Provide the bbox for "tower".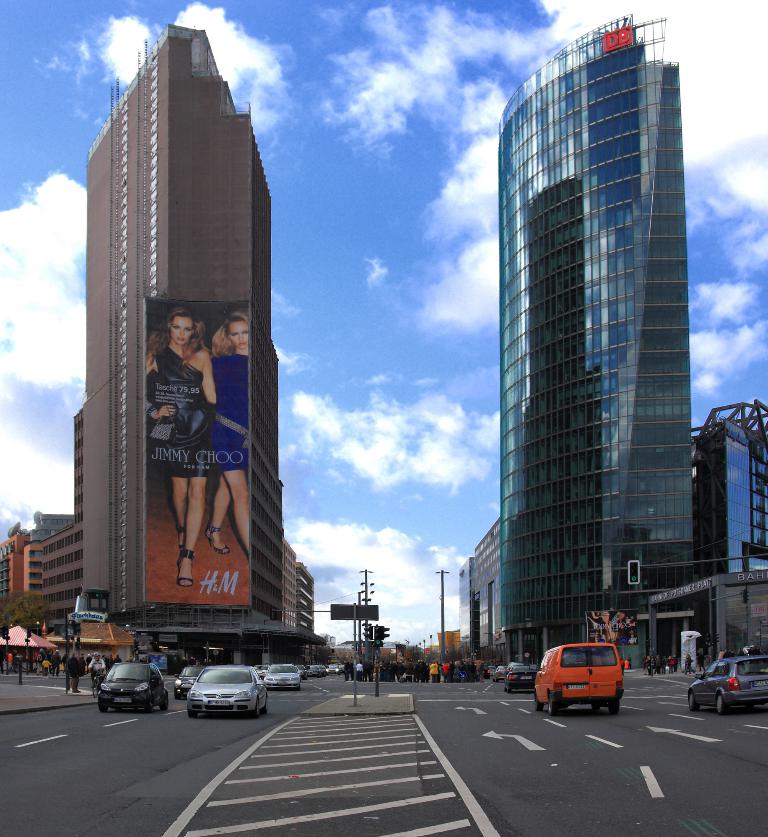
{"left": 693, "top": 390, "right": 767, "bottom": 587}.
